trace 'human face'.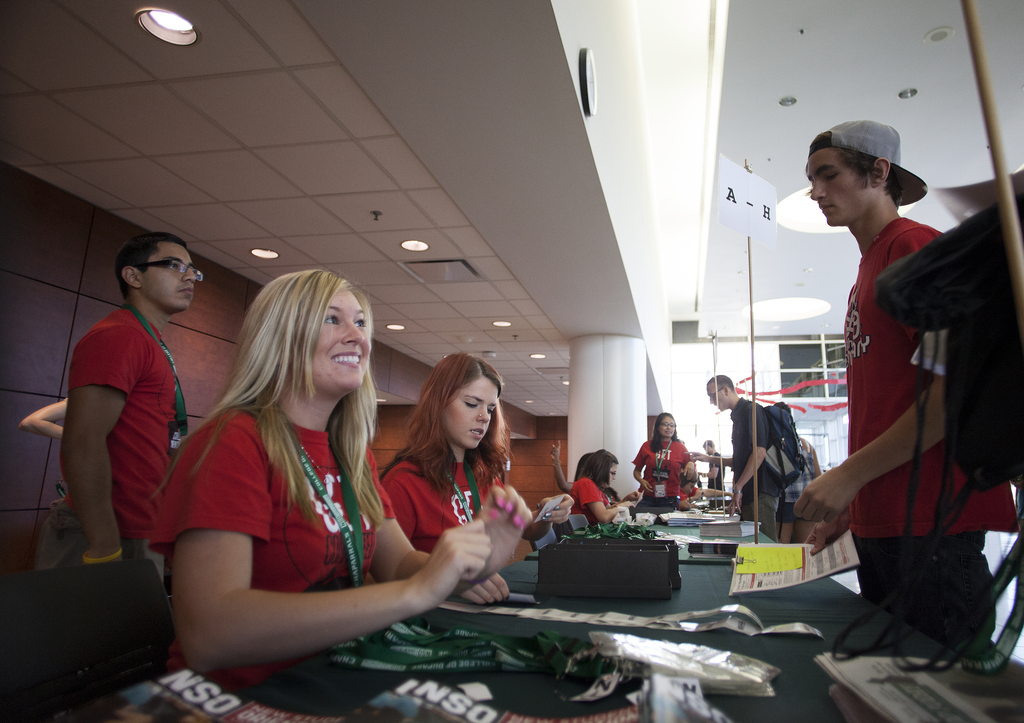
Traced to {"x1": 304, "y1": 288, "x2": 372, "y2": 392}.
